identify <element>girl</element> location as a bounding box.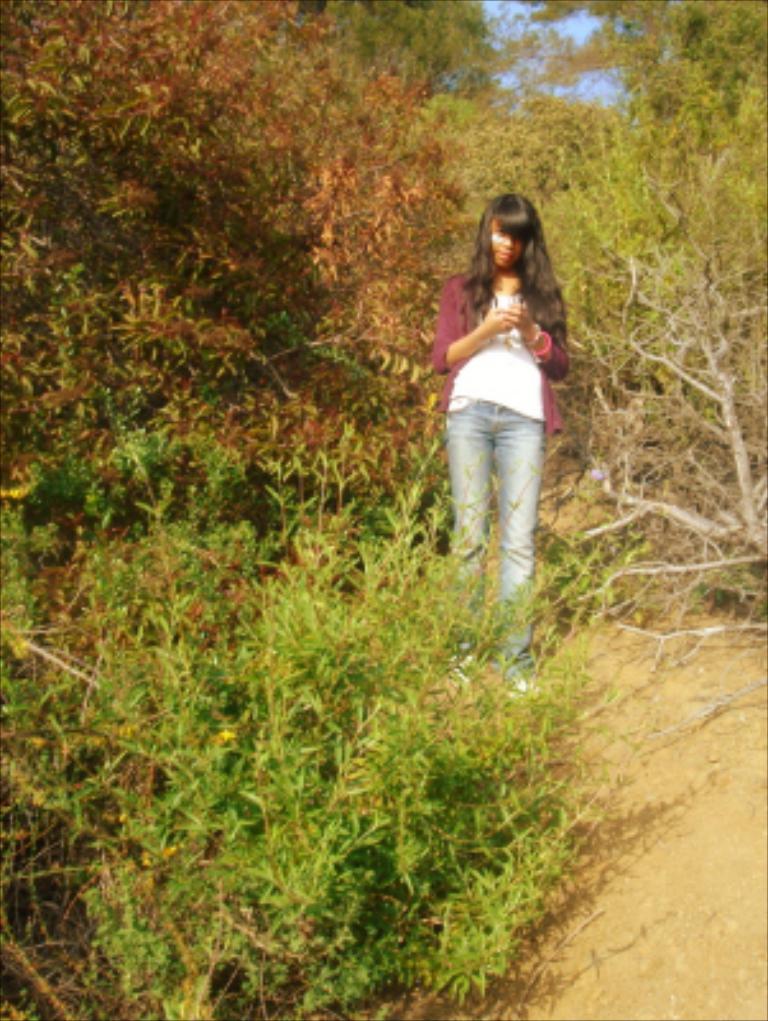
{"left": 424, "top": 191, "right": 566, "bottom": 692}.
